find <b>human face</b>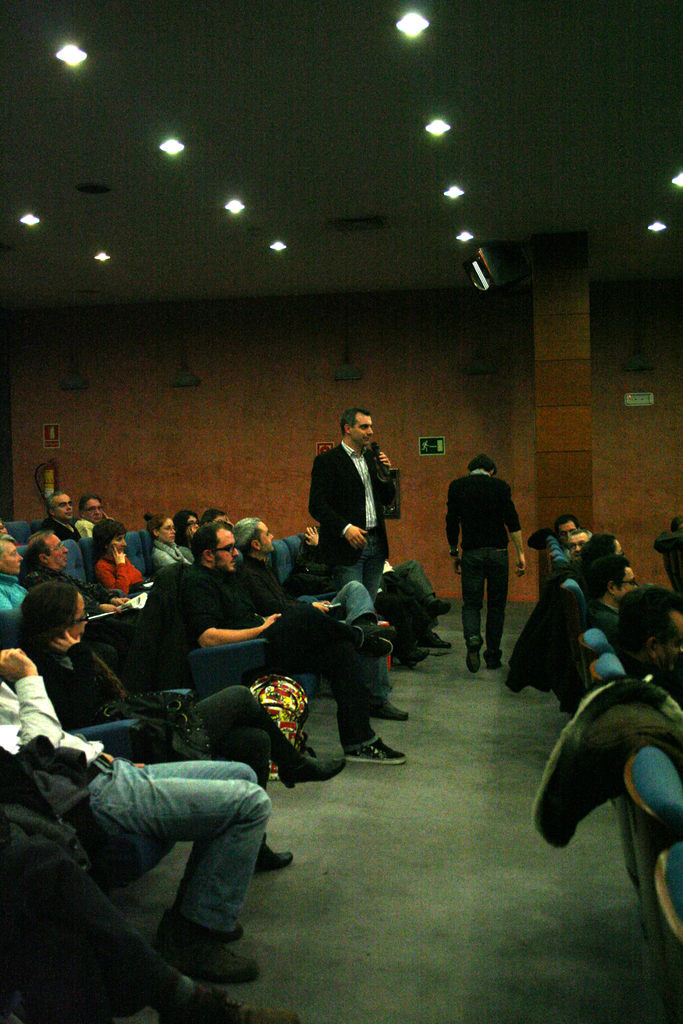
0:543:22:575
